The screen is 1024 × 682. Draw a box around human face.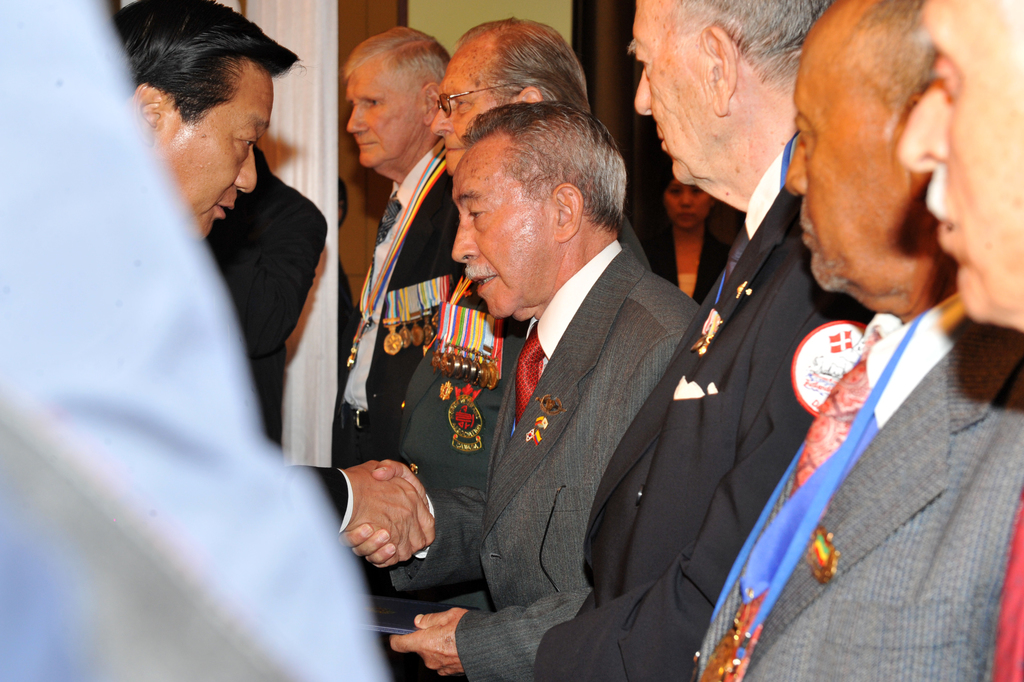
bbox=[158, 64, 271, 241].
